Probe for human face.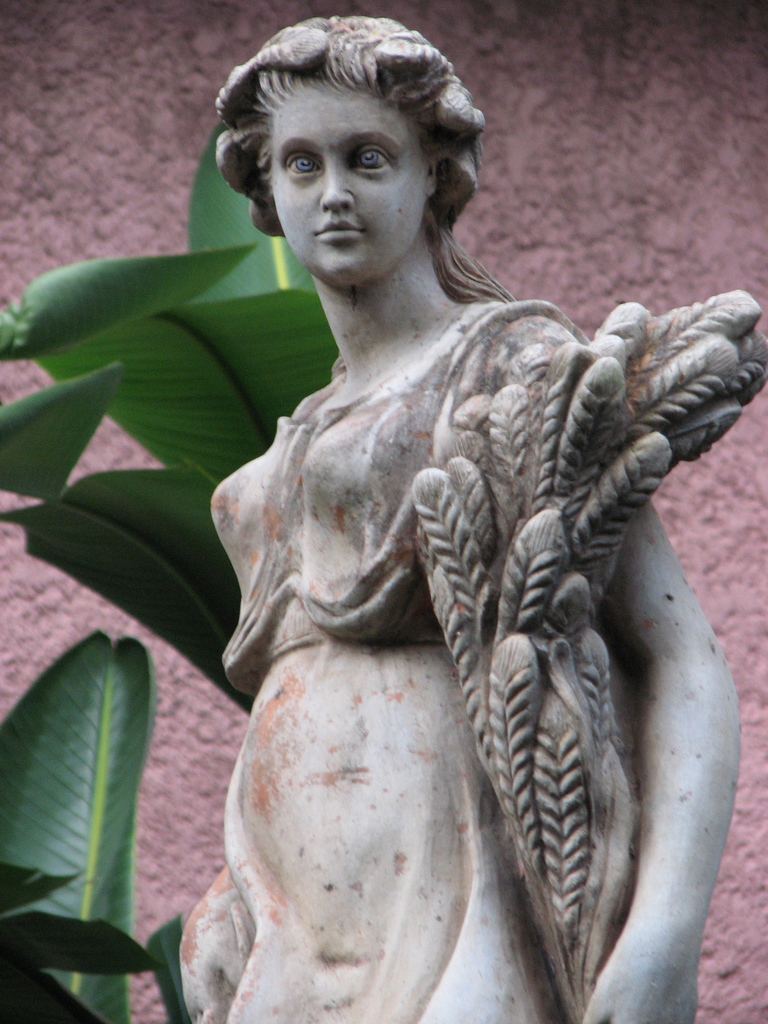
Probe result: rect(271, 99, 425, 276).
